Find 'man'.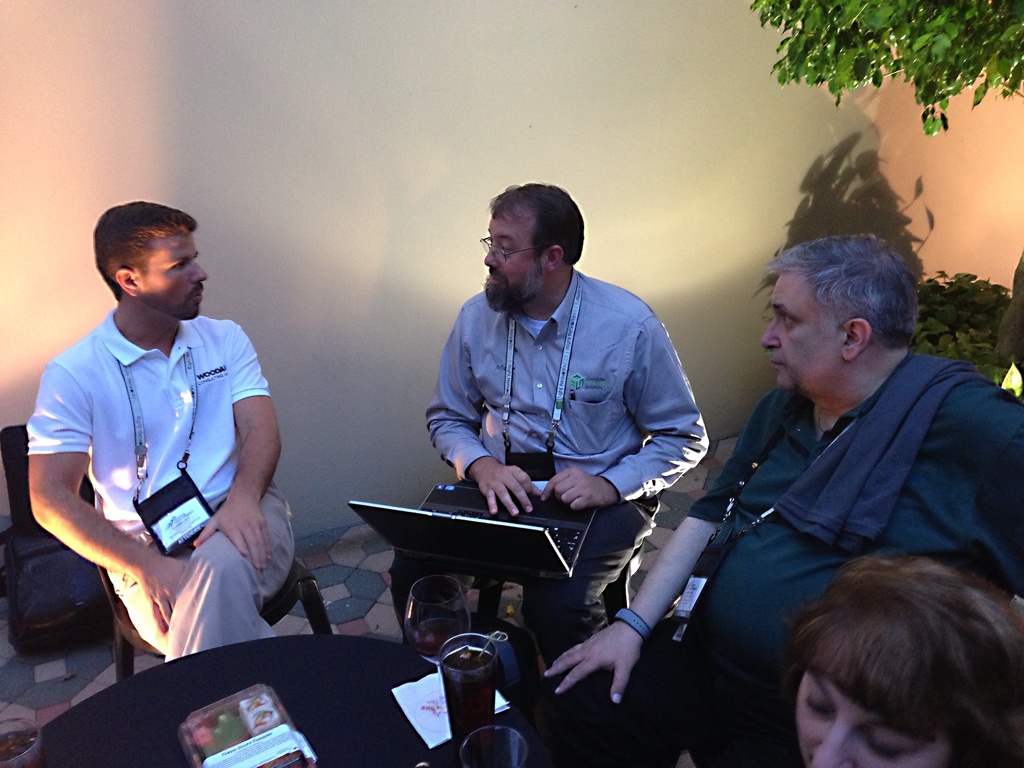
{"left": 25, "top": 177, "right": 292, "bottom": 685}.
